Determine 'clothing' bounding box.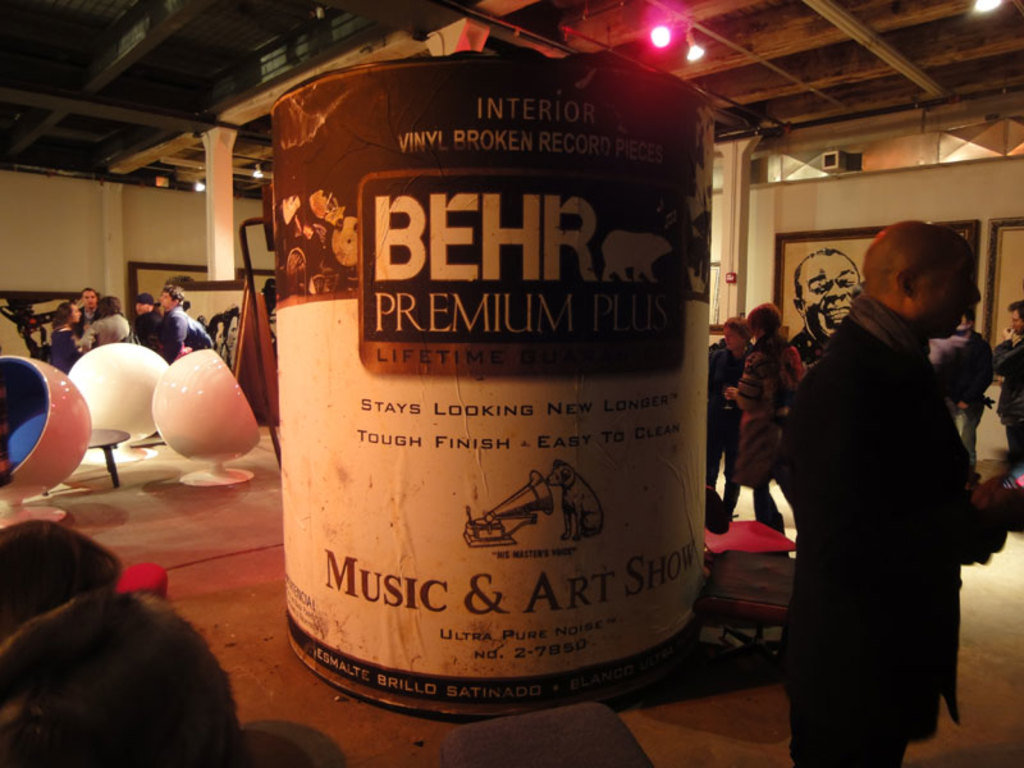
Determined: <region>727, 342, 800, 489</region>.
